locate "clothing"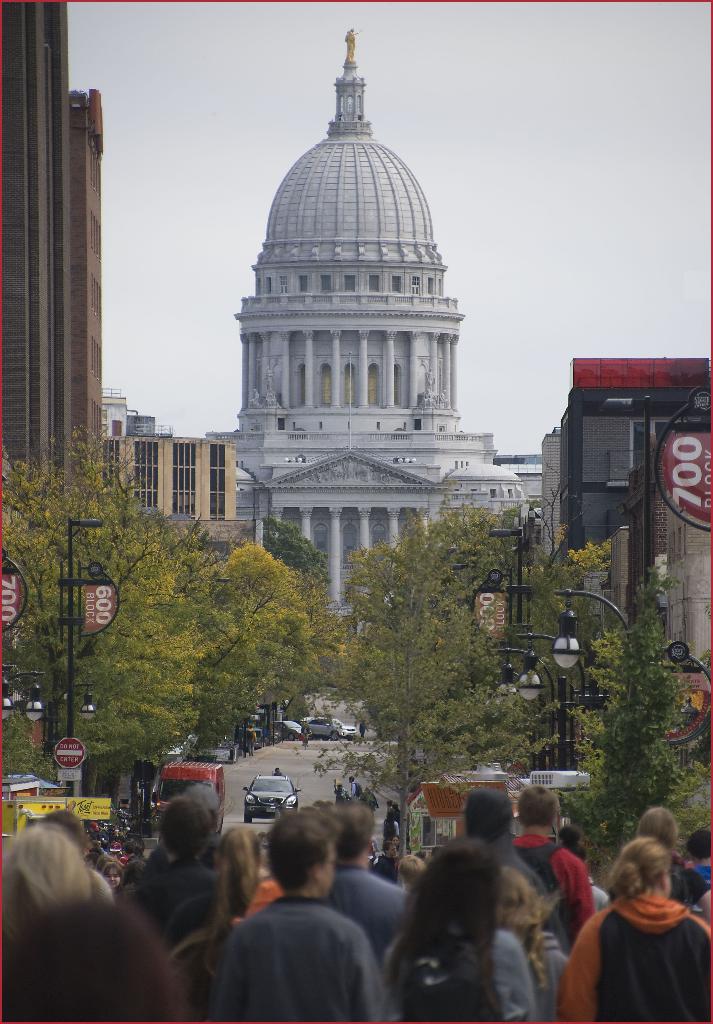
248 384 258 407
